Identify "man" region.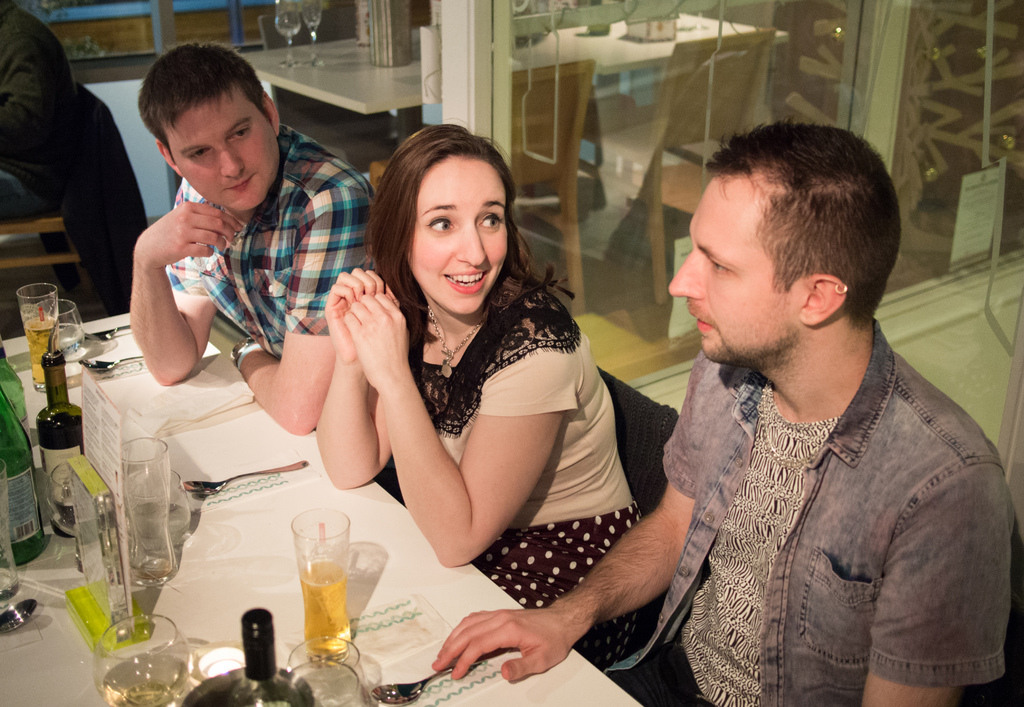
Region: <box>431,114,1023,706</box>.
